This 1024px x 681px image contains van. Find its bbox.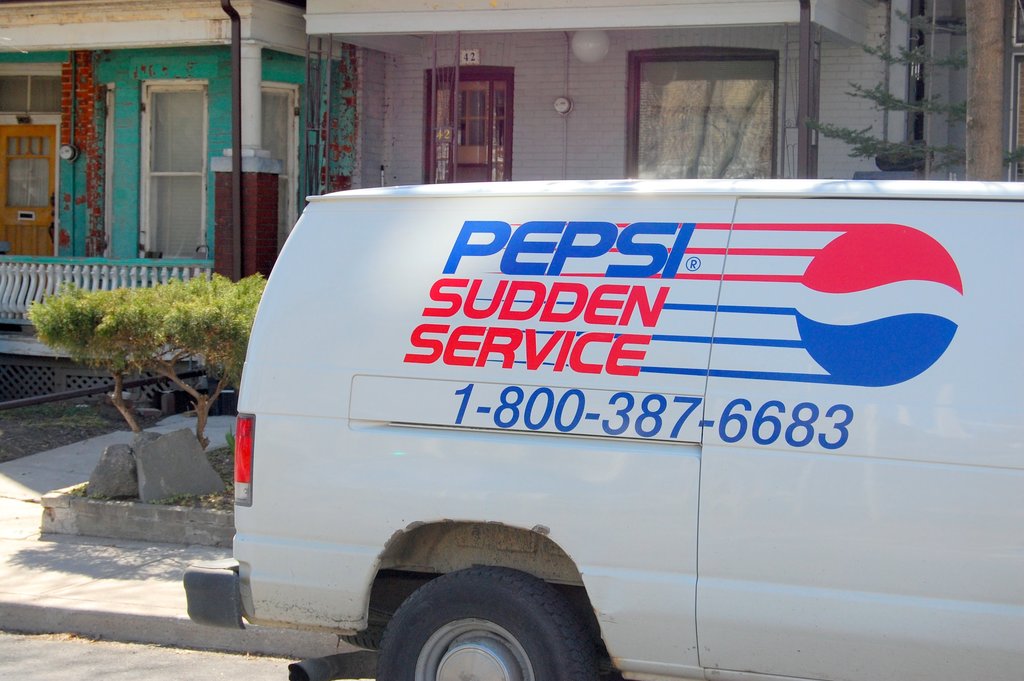
{"left": 178, "top": 176, "right": 1023, "bottom": 680}.
